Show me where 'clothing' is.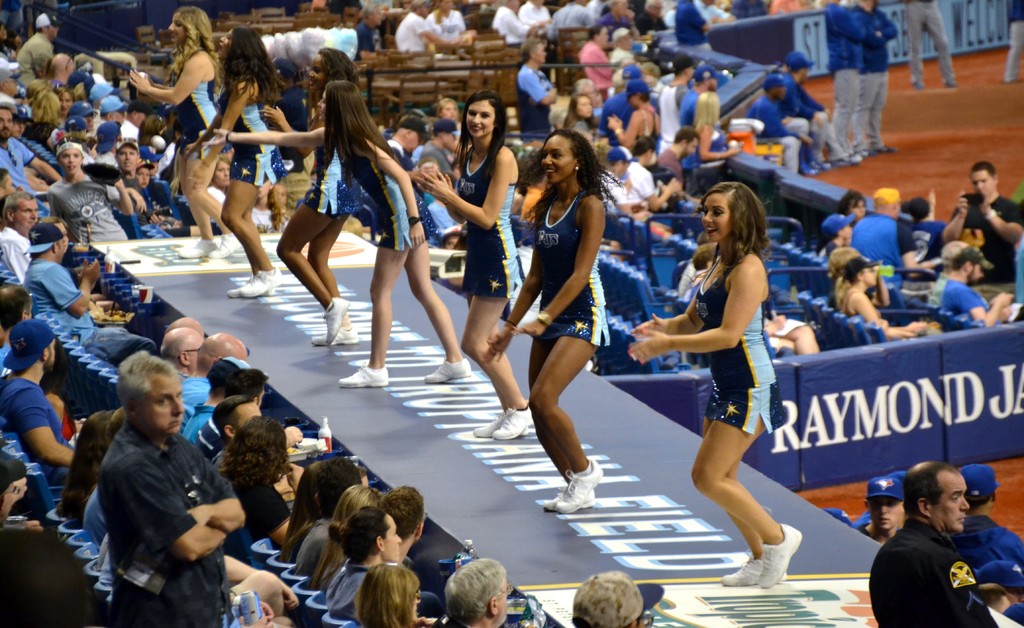
'clothing' is at 401, 3, 436, 47.
